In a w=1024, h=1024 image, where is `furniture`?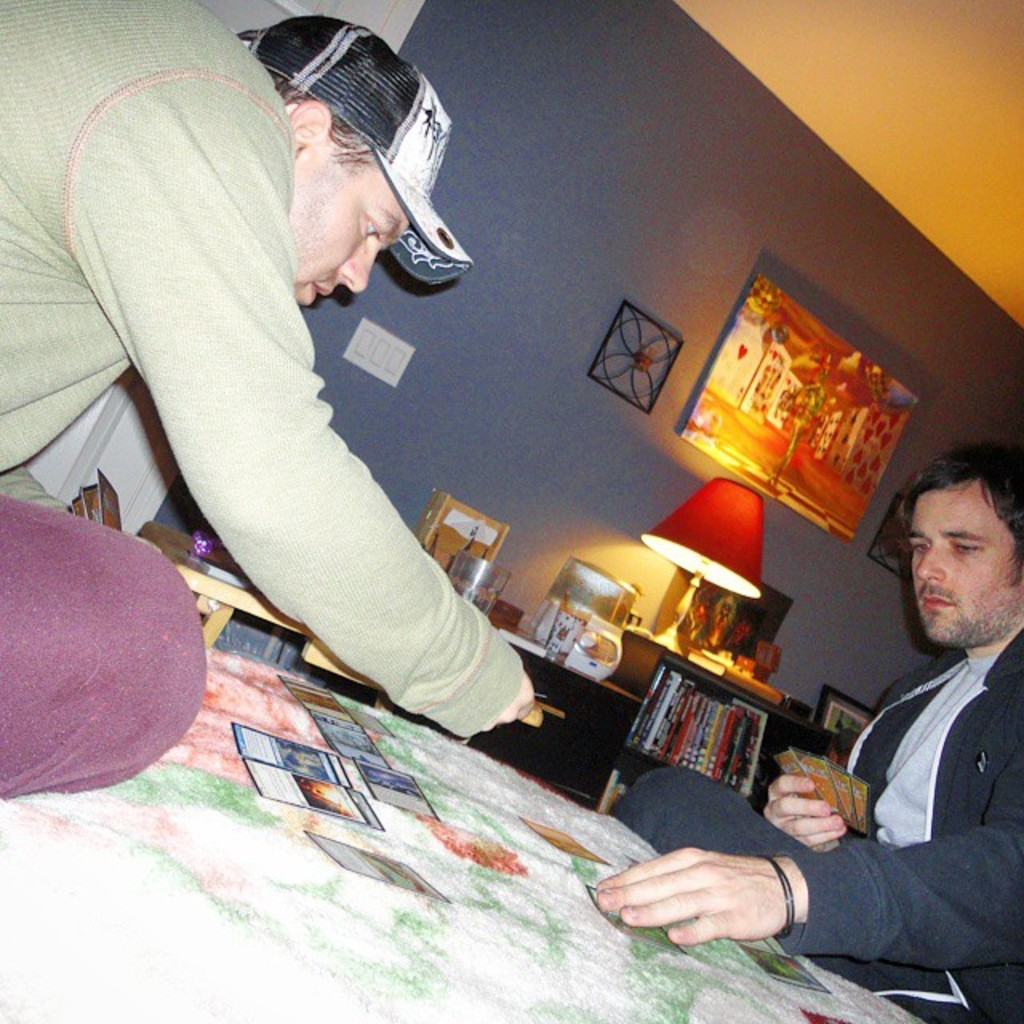
598 630 827 808.
